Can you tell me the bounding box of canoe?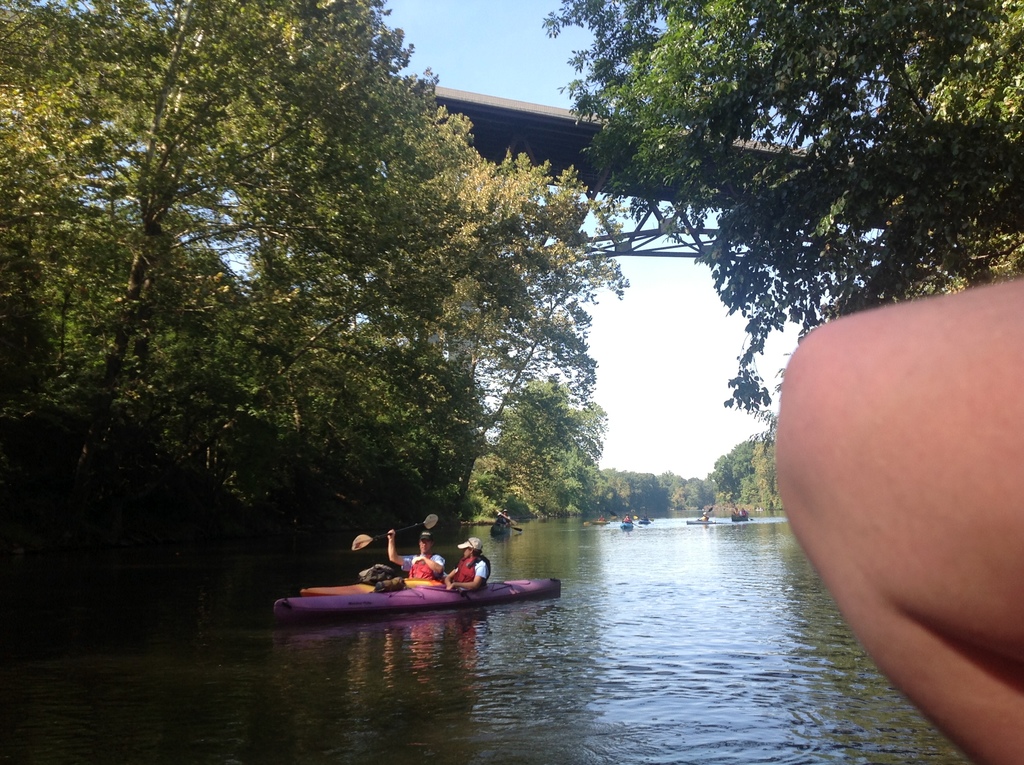
Rect(618, 518, 638, 533).
